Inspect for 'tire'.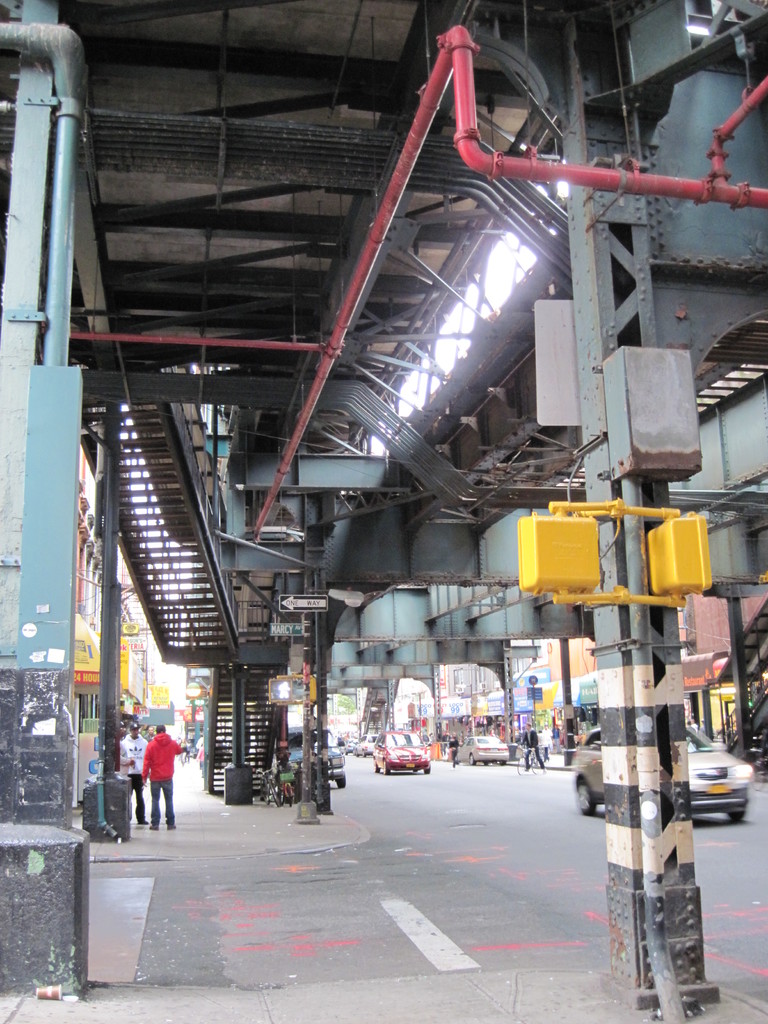
Inspection: select_region(410, 767, 419, 776).
